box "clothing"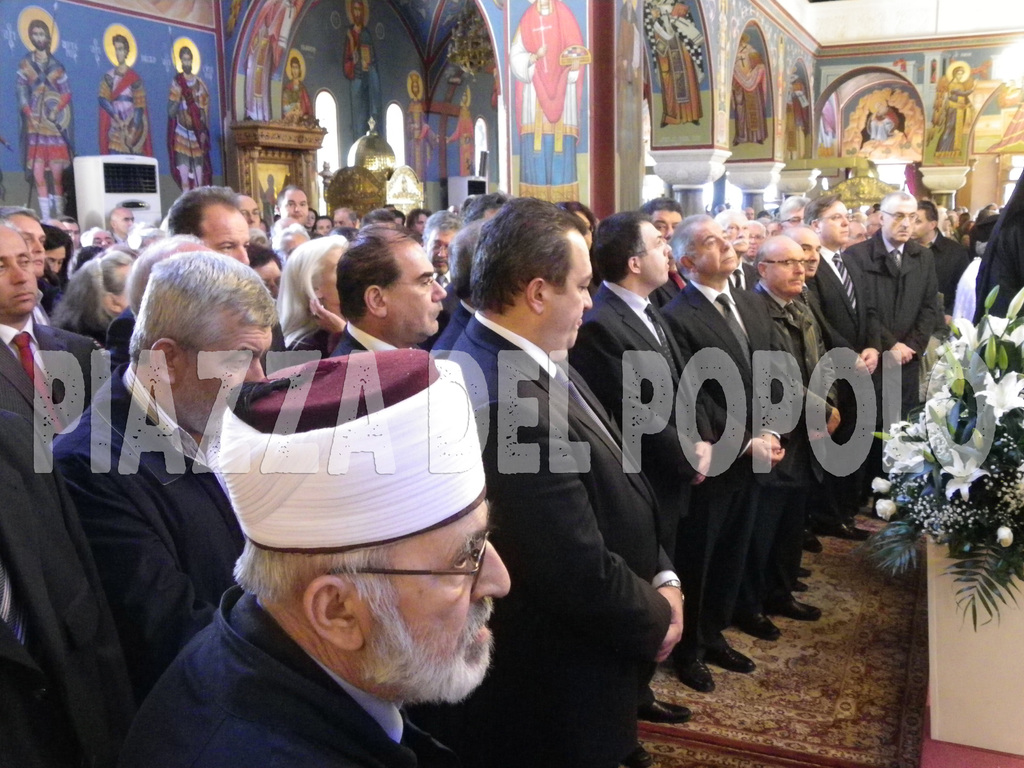
crop(575, 270, 749, 662)
